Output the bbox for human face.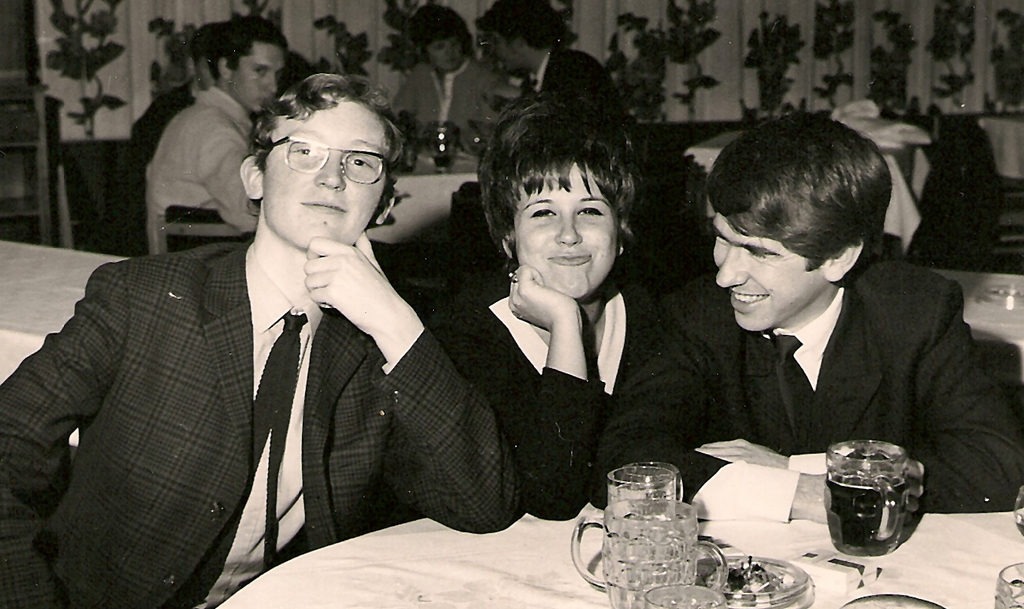
(708,212,828,336).
